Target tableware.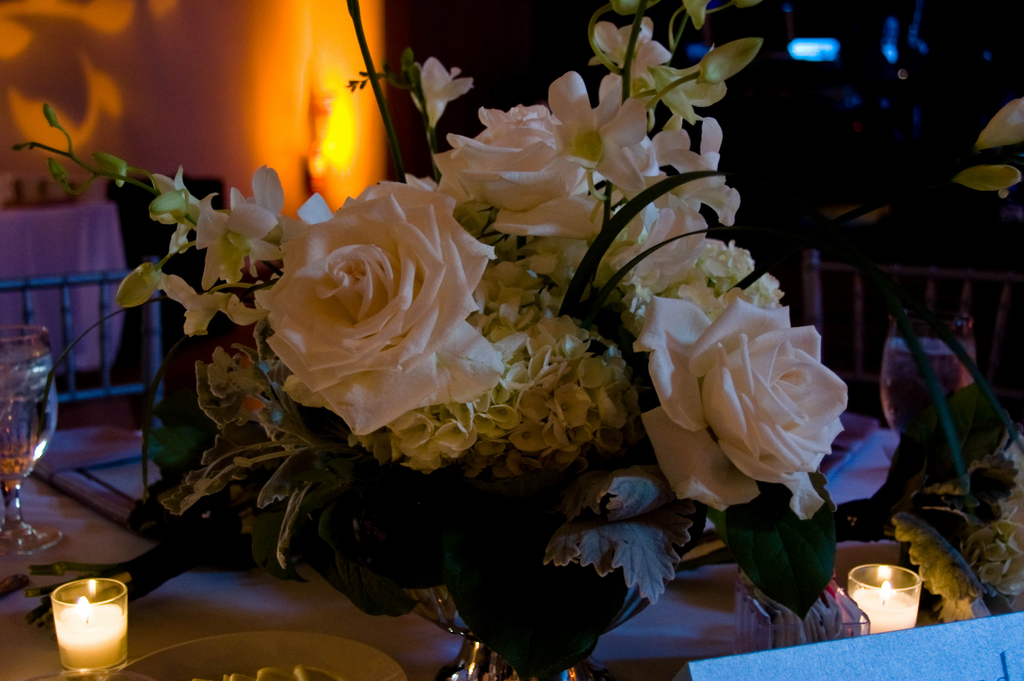
Target region: (38, 582, 131, 670).
